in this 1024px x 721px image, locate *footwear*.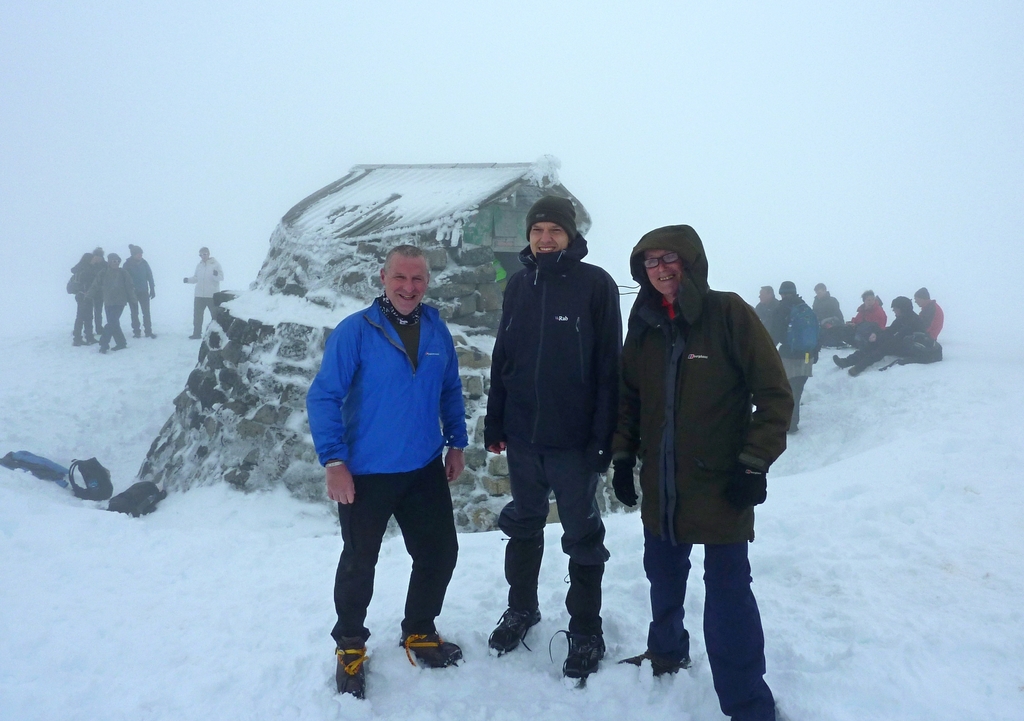
Bounding box: rect(190, 334, 203, 338).
